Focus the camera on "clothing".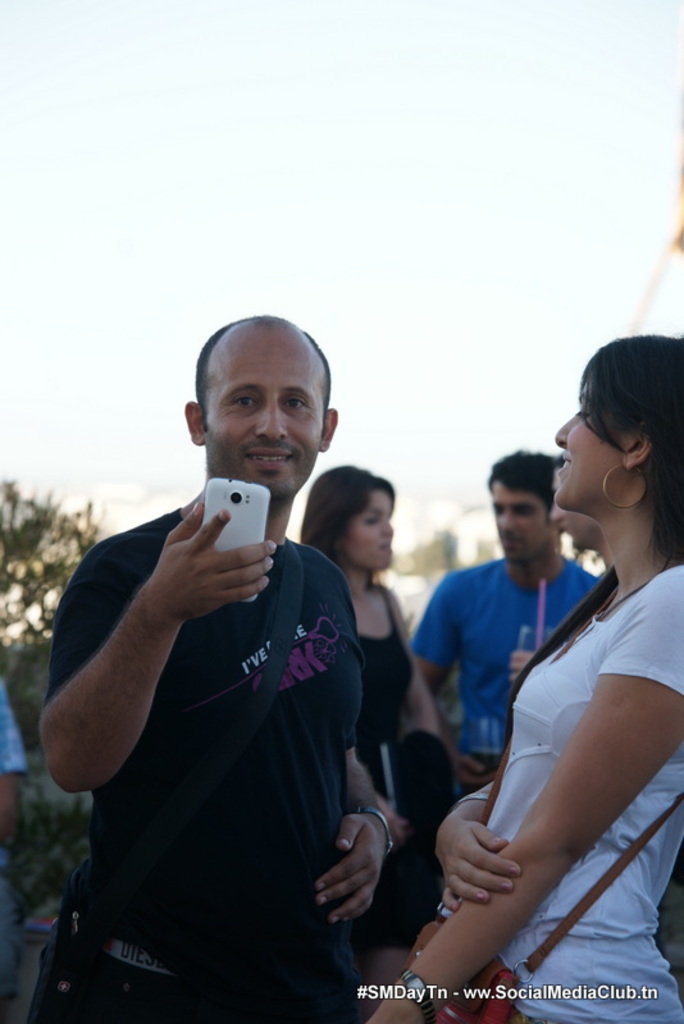
Focus region: select_region(361, 590, 436, 804).
